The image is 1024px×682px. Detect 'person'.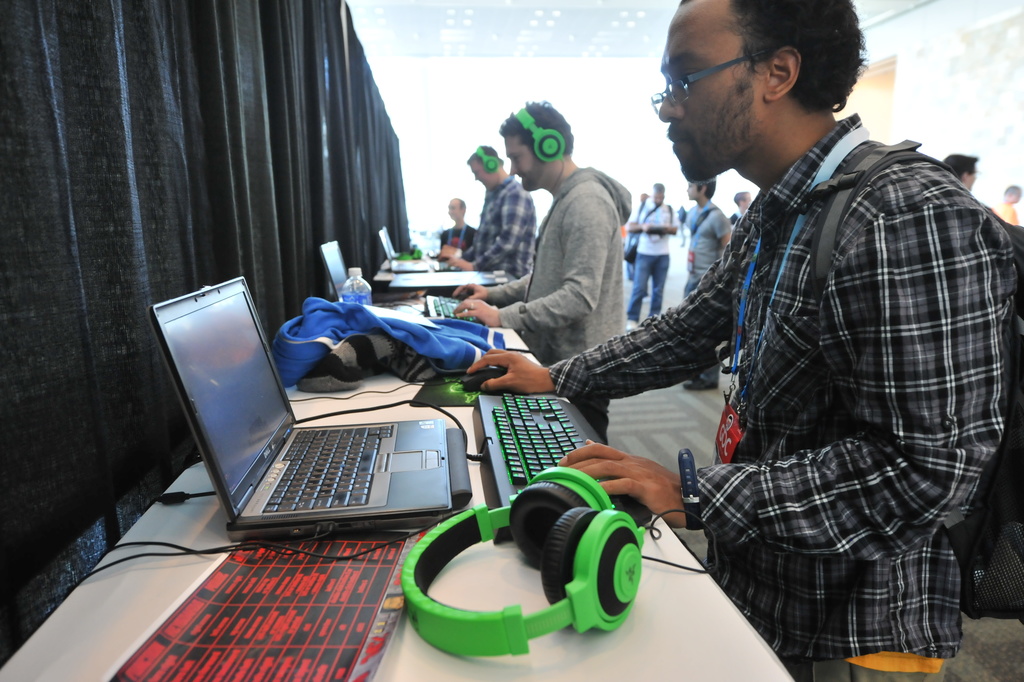
Detection: box(544, 0, 980, 675).
